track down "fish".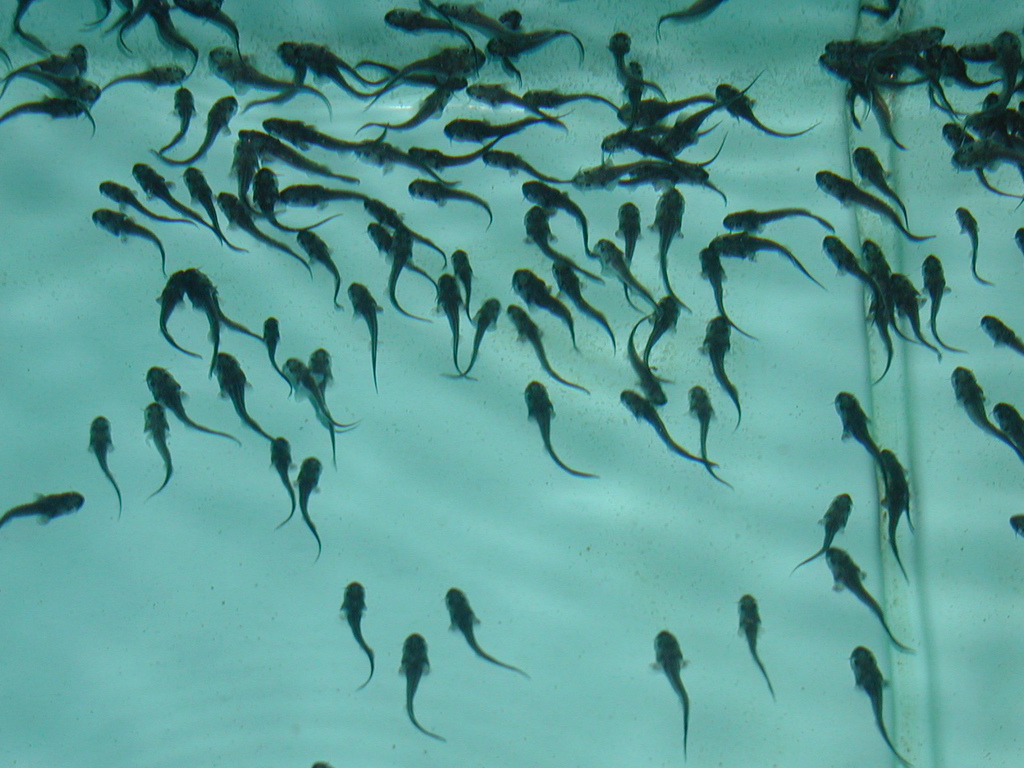
Tracked to [404, 177, 490, 228].
